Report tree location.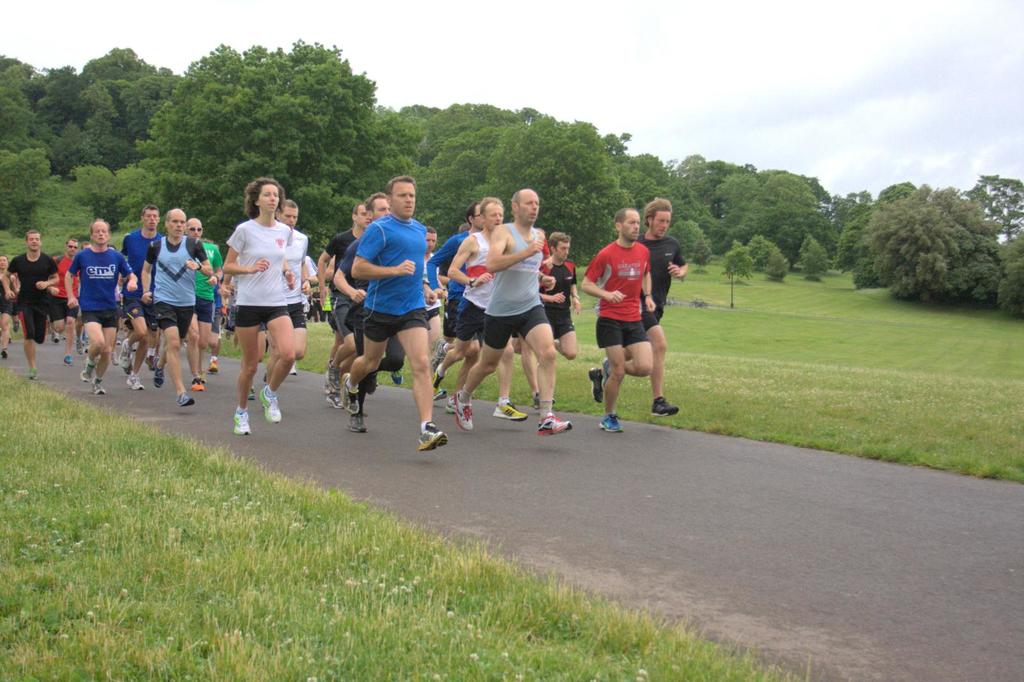
Report: region(0, 139, 44, 236).
